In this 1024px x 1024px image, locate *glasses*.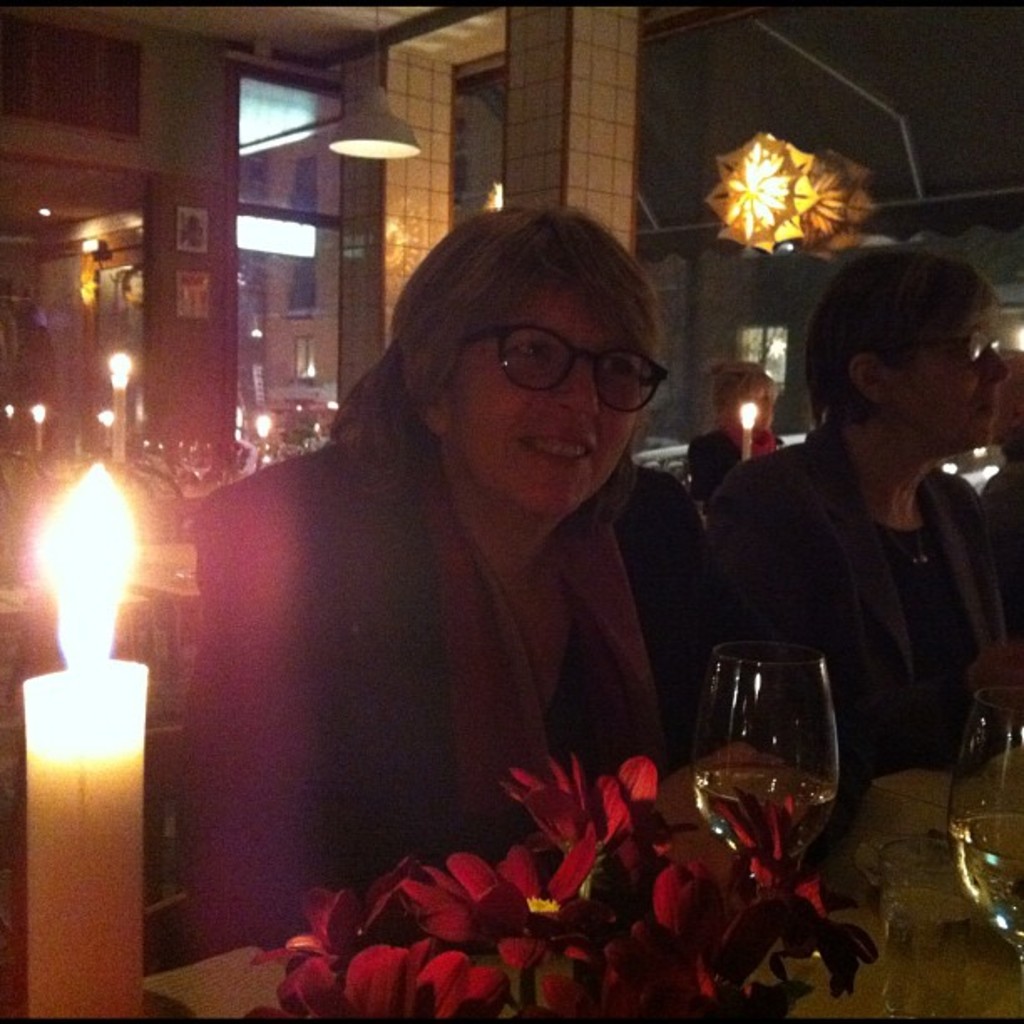
Bounding box: [475, 330, 671, 402].
